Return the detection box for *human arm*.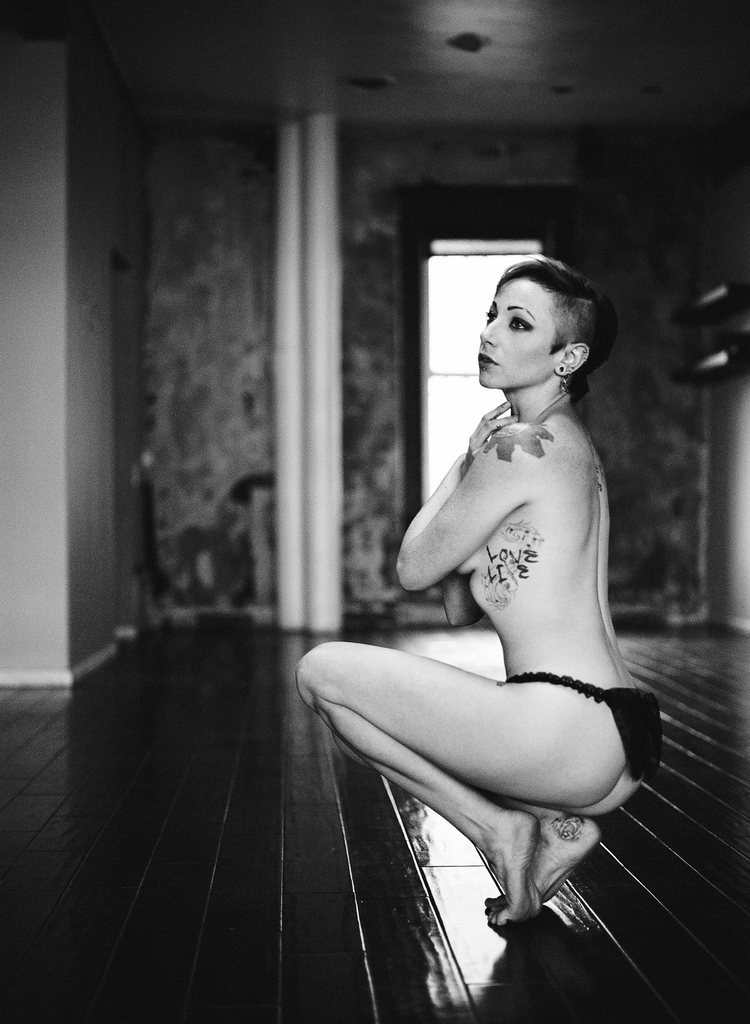
select_region(389, 418, 546, 592).
